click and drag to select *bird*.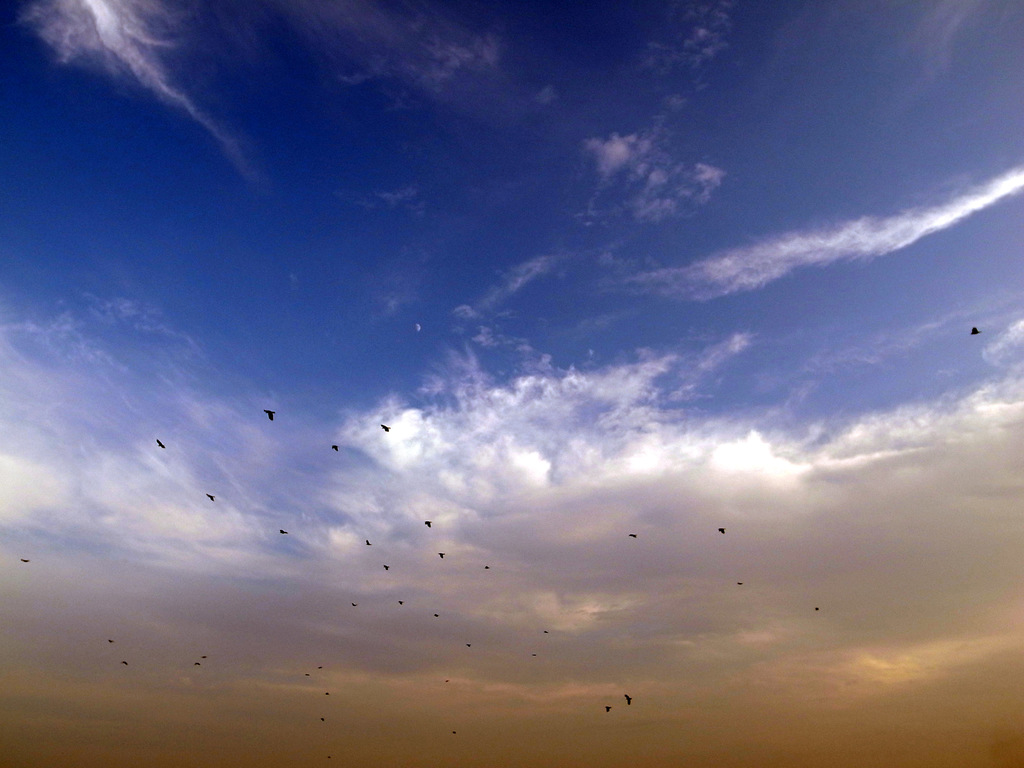
Selection: (left=321, top=717, right=326, bottom=724).
